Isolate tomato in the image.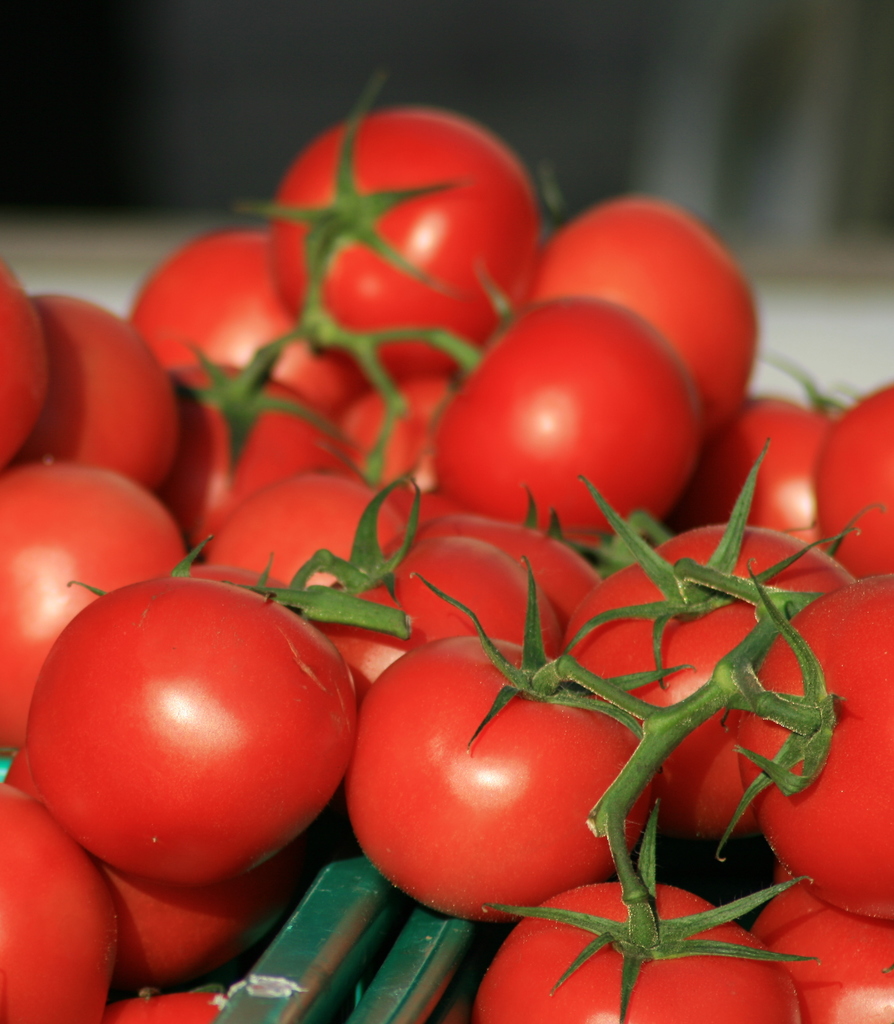
Isolated region: [x1=521, y1=203, x2=763, y2=440].
